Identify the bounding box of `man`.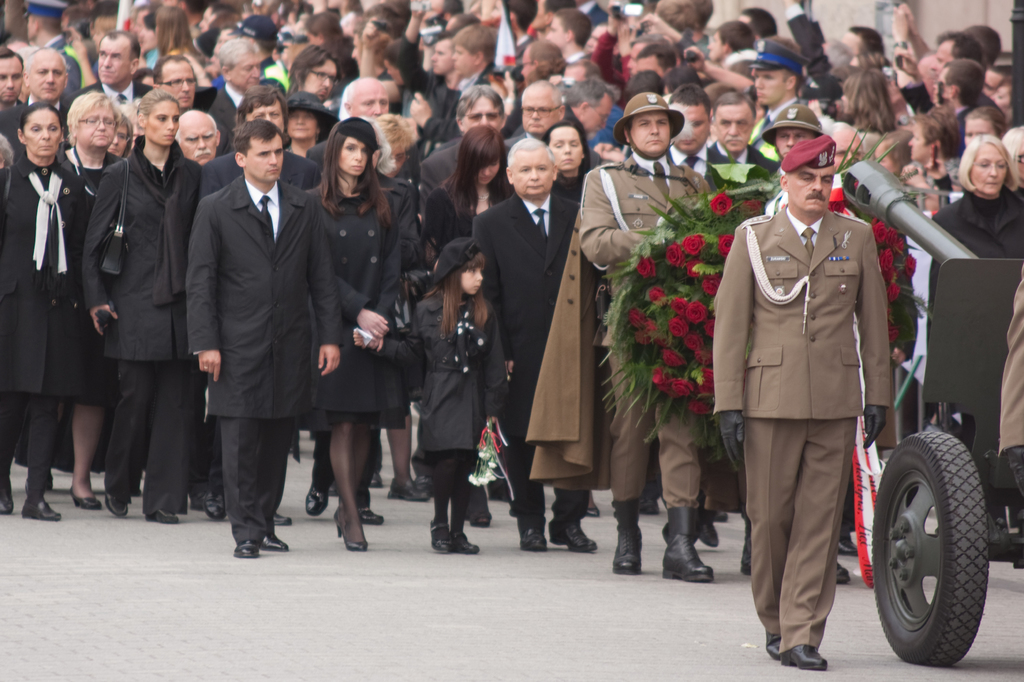
<bbox>171, 111, 218, 163</bbox>.
